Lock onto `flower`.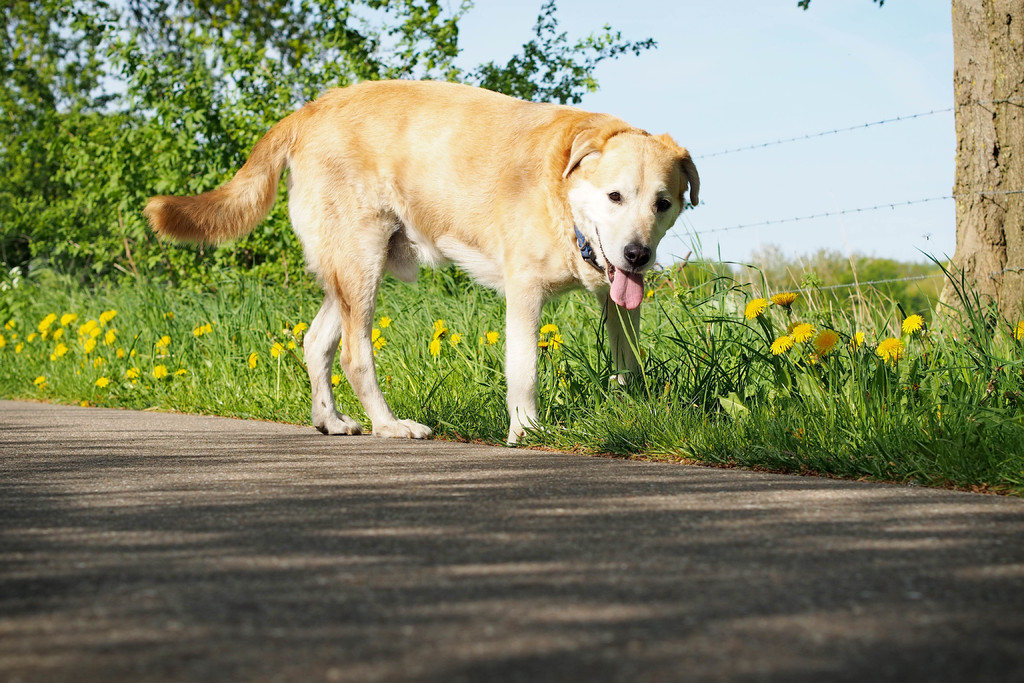
Locked: {"left": 156, "top": 331, "right": 164, "bottom": 352}.
